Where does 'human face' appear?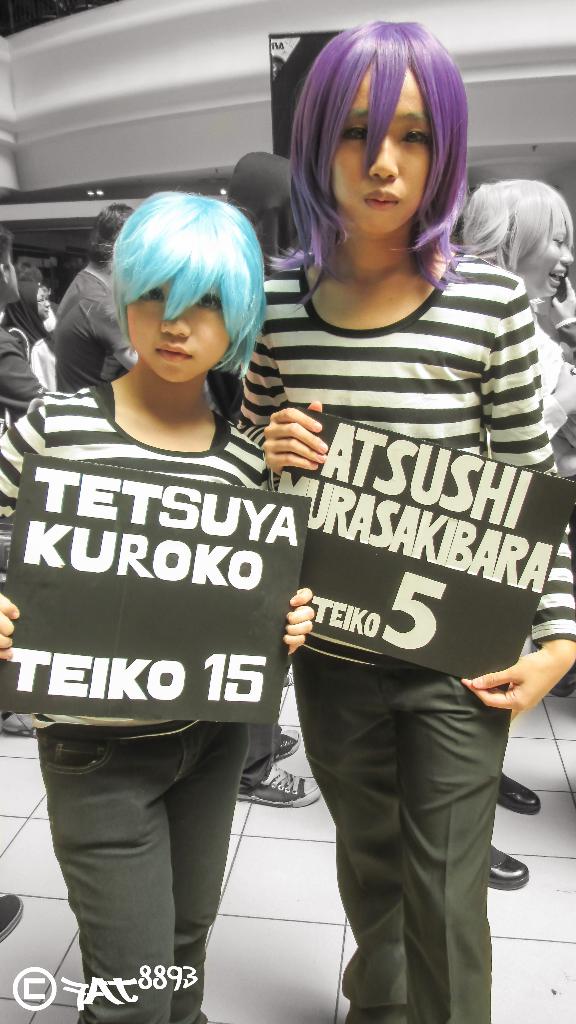
Appears at [308, 62, 452, 237].
